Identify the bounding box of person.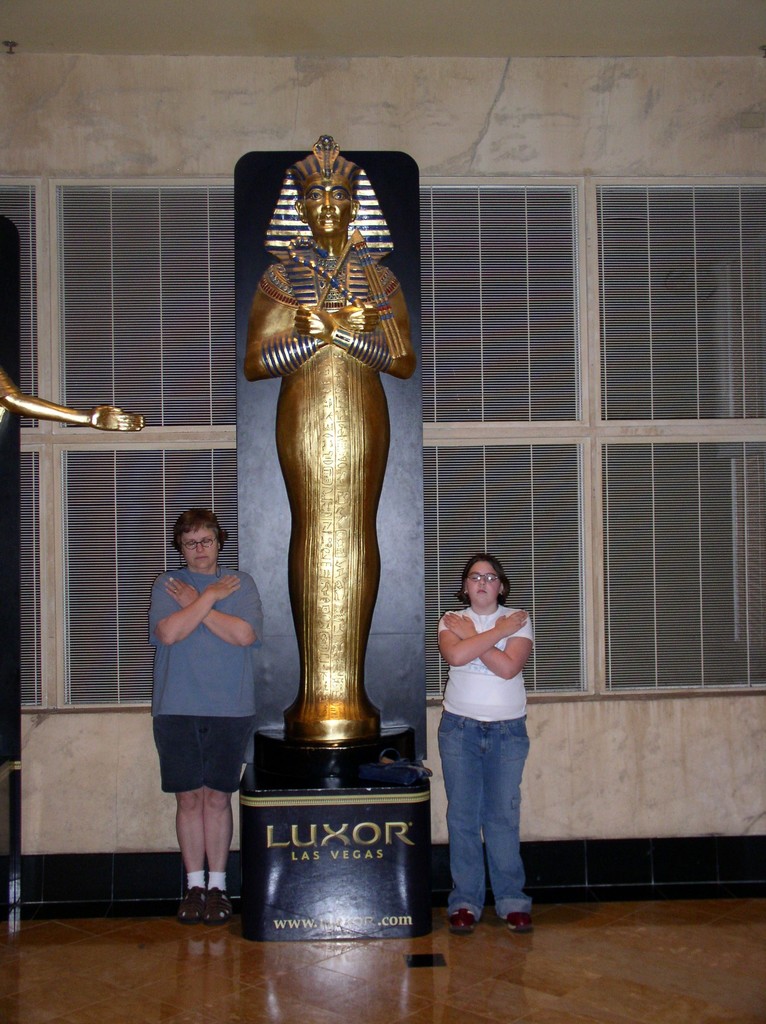
locate(146, 520, 267, 928).
